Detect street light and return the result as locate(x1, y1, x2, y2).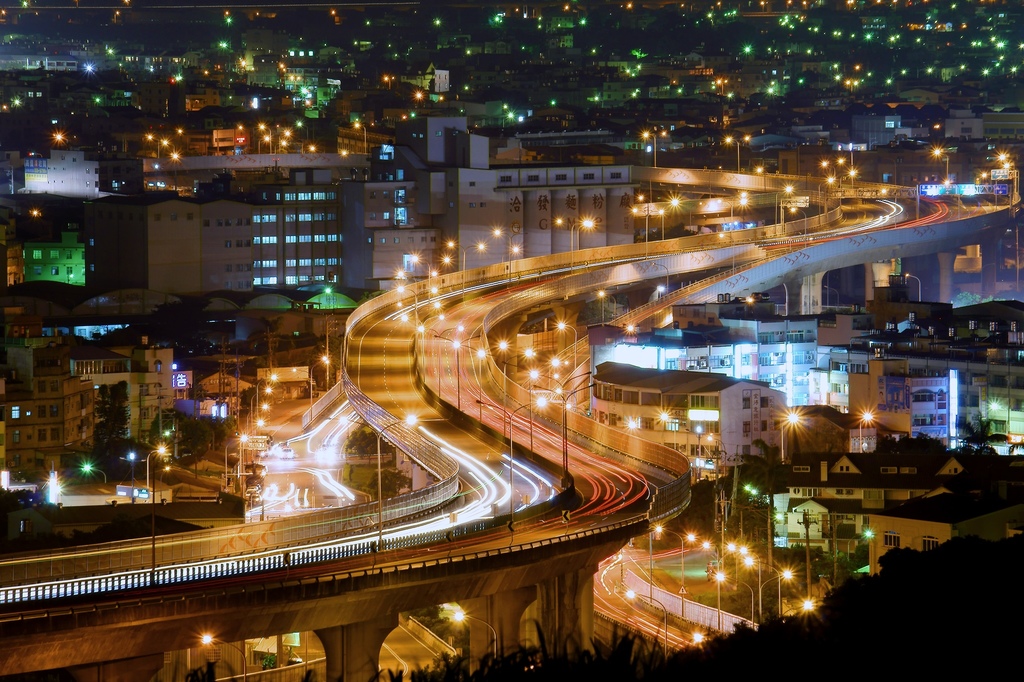
locate(845, 525, 874, 575).
